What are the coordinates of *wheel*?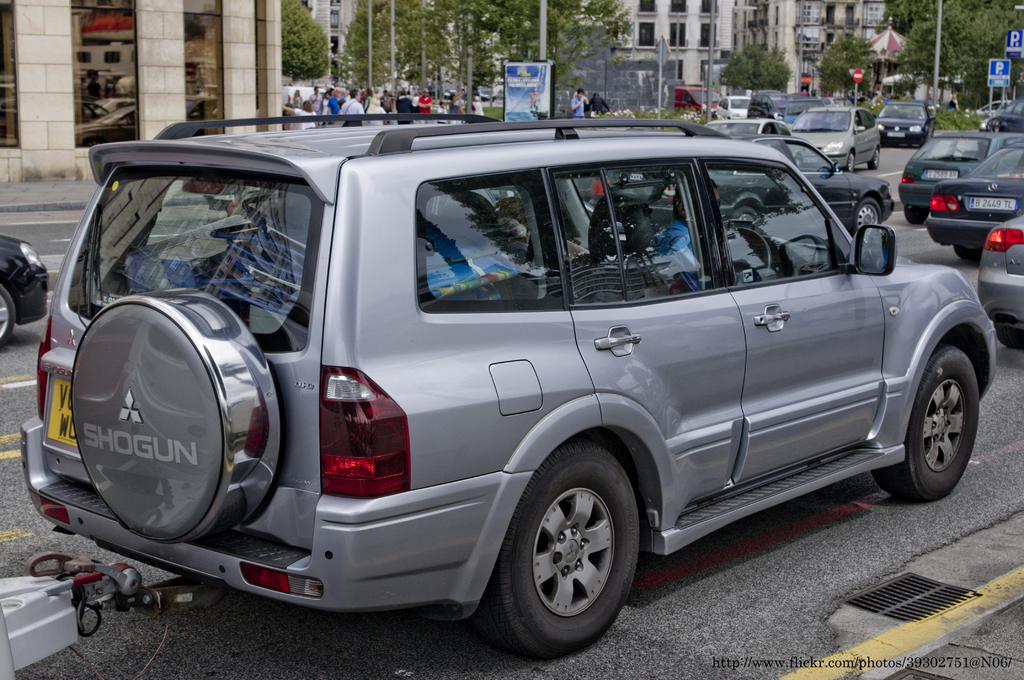
{"x1": 856, "y1": 198, "x2": 886, "y2": 231}.
